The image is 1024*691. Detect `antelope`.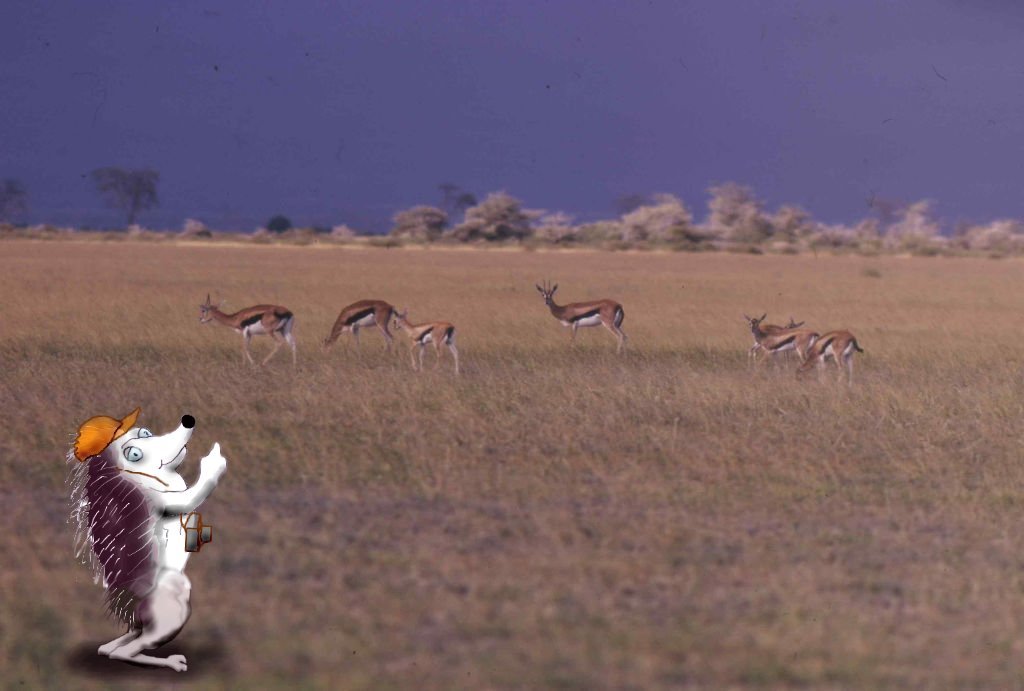
Detection: BBox(394, 308, 459, 375).
